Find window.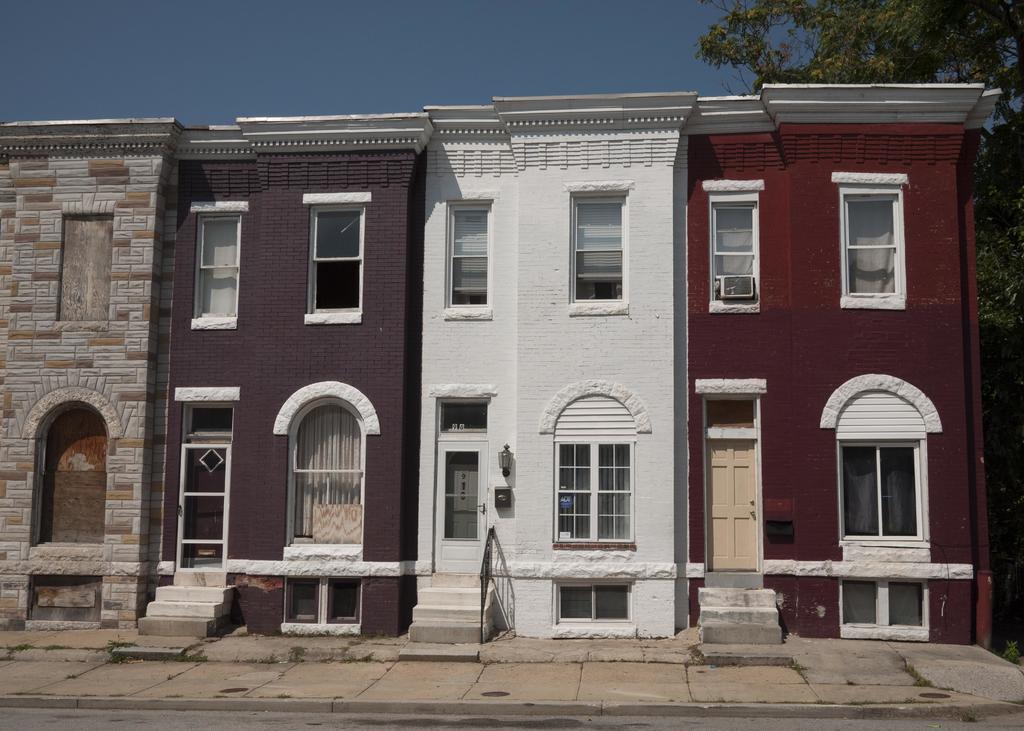
{"x1": 446, "y1": 204, "x2": 486, "y2": 310}.
